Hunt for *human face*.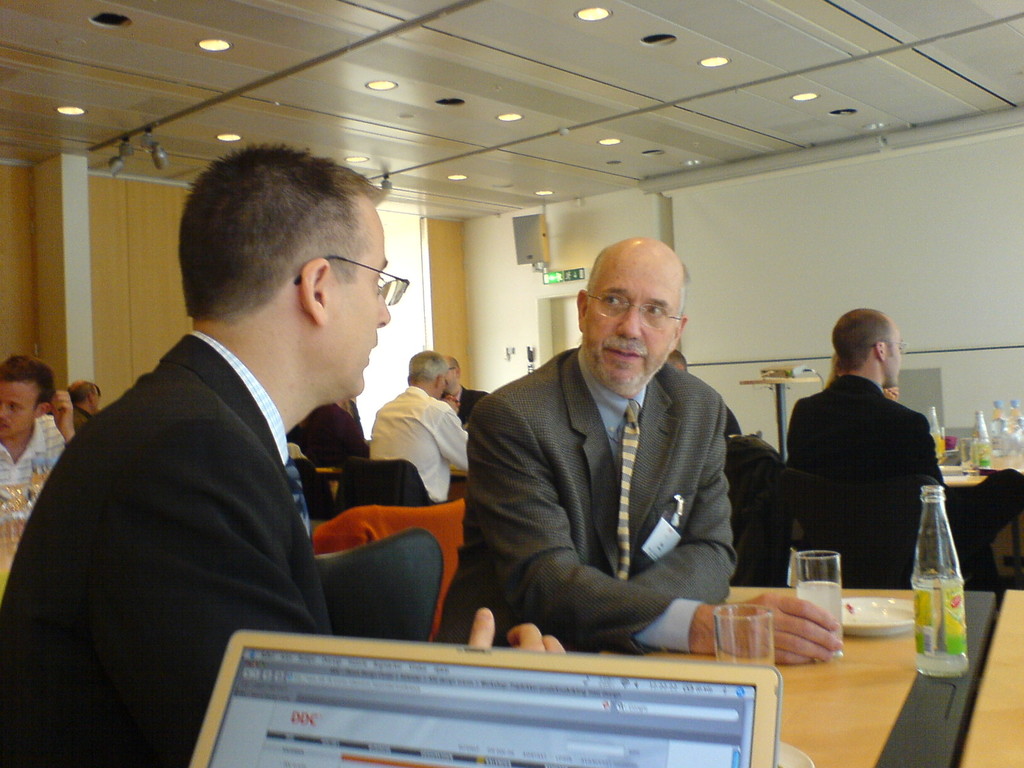
Hunted down at x1=442 y1=362 x2=458 y2=395.
